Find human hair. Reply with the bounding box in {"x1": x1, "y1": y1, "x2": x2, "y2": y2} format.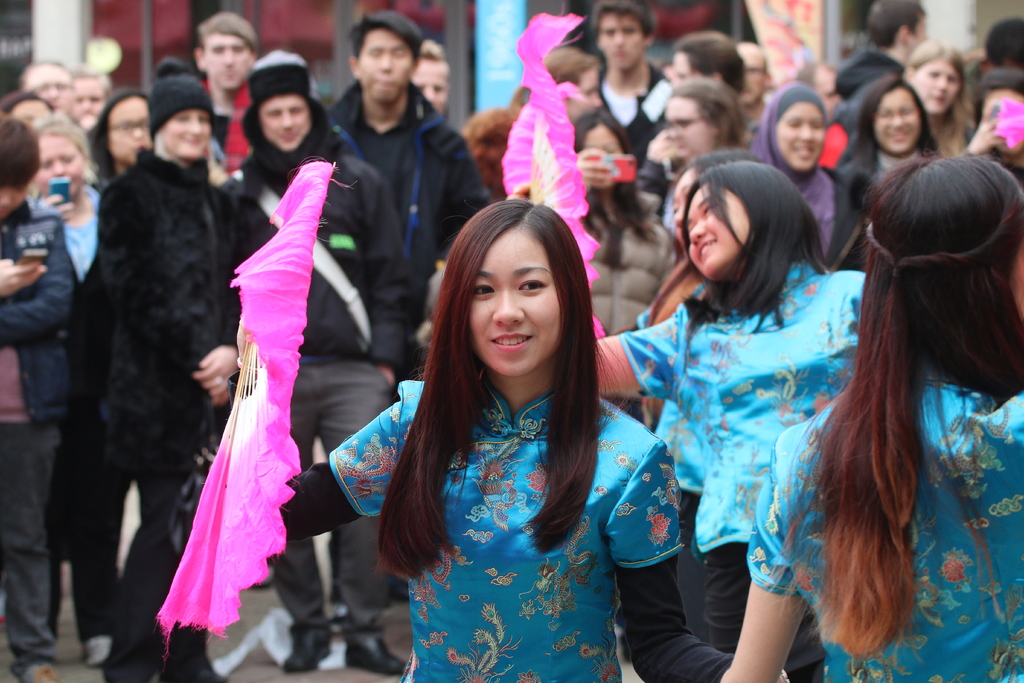
{"x1": 88, "y1": 87, "x2": 150, "y2": 181}.
